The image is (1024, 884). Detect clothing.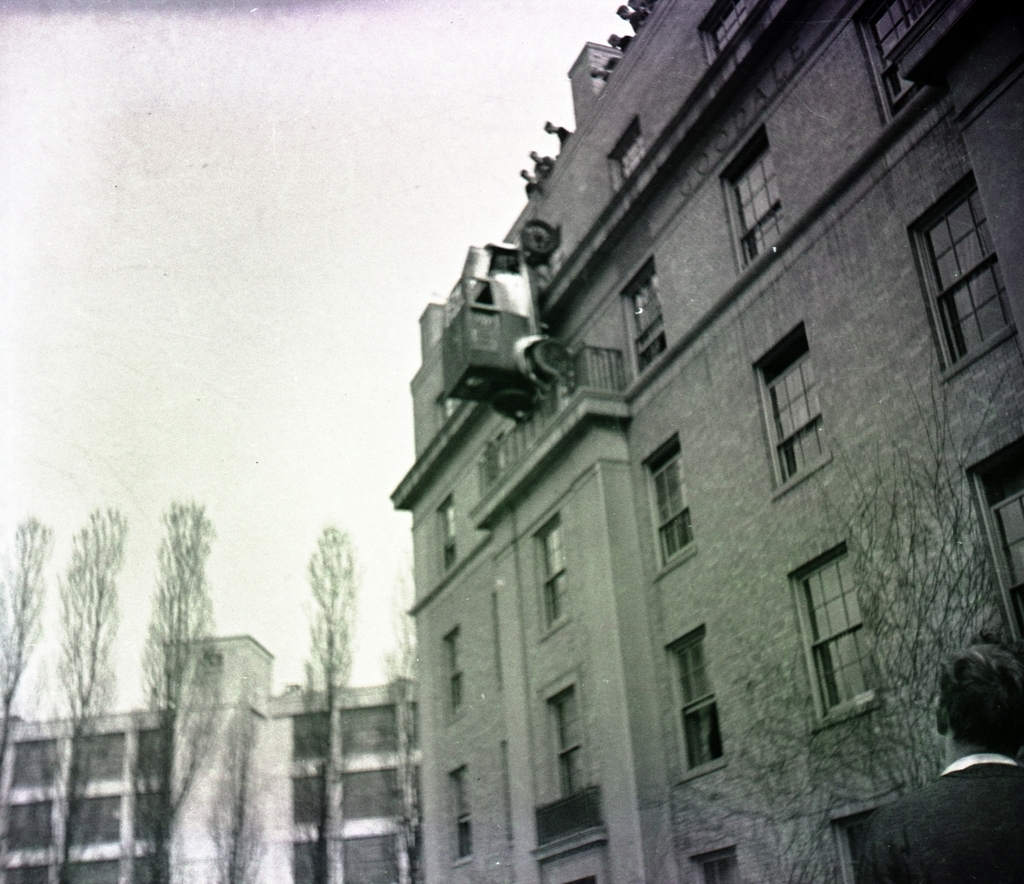
Detection: <box>630,14,651,31</box>.
